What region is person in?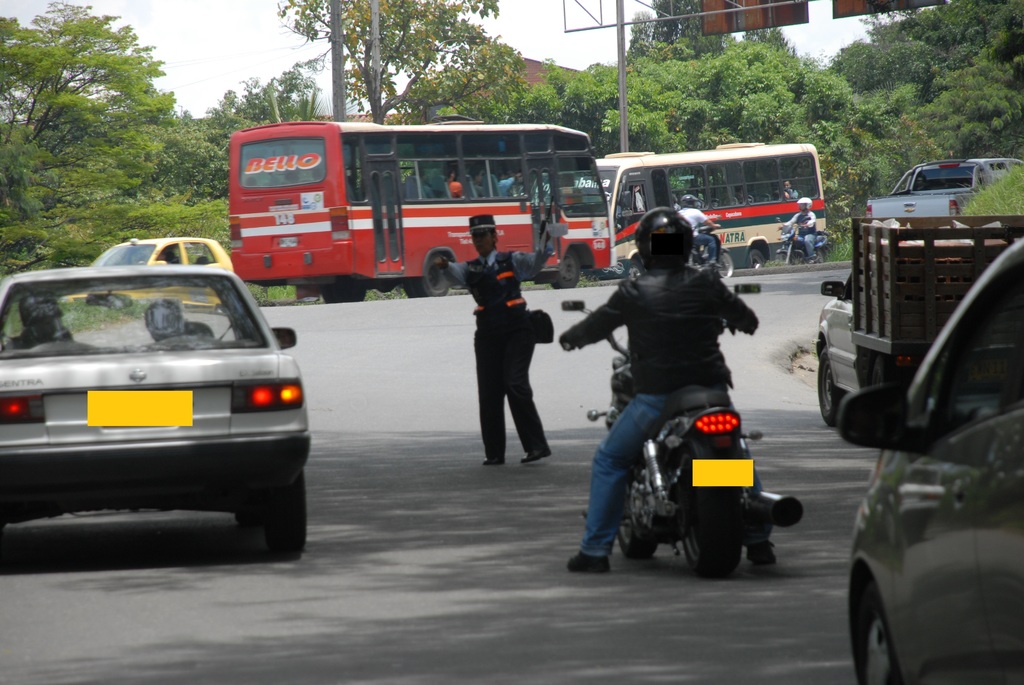
(780,181,797,201).
